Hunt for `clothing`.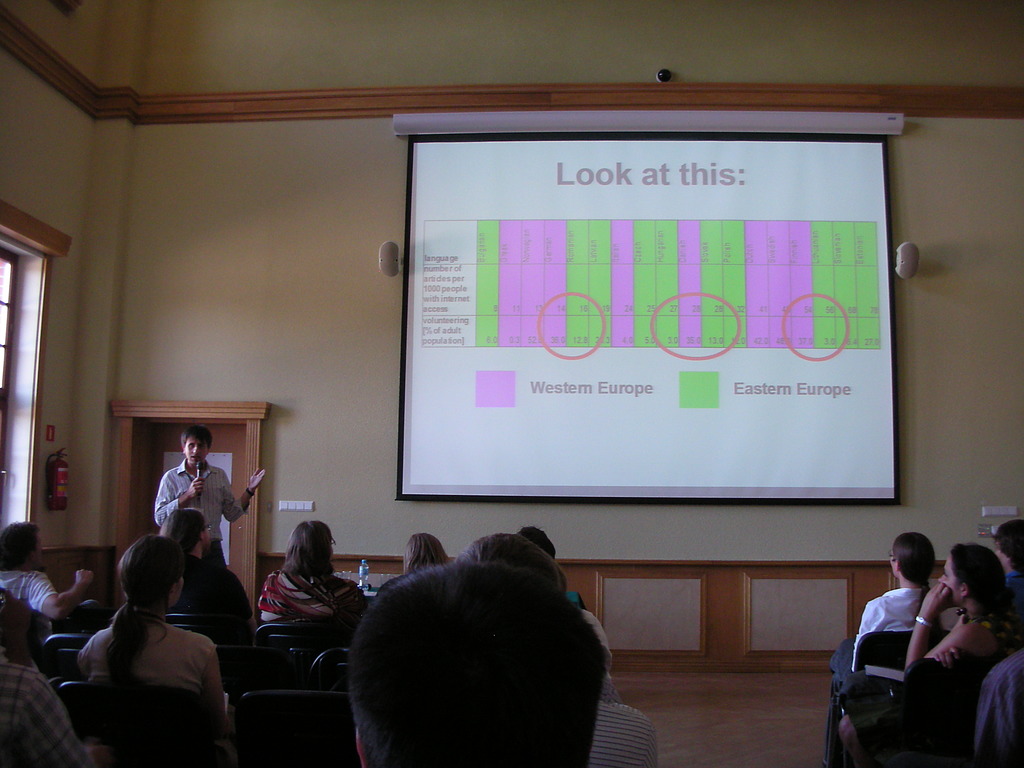
Hunted down at Rect(147, 460, 249, 565).
